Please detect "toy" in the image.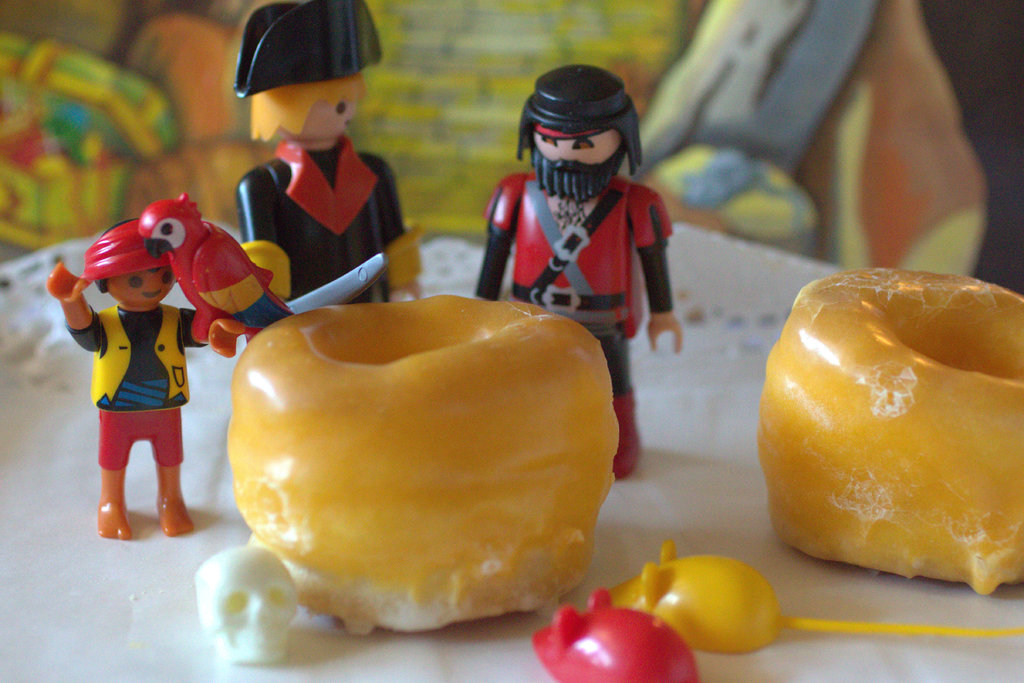
box(529, 583, 698, 682).
